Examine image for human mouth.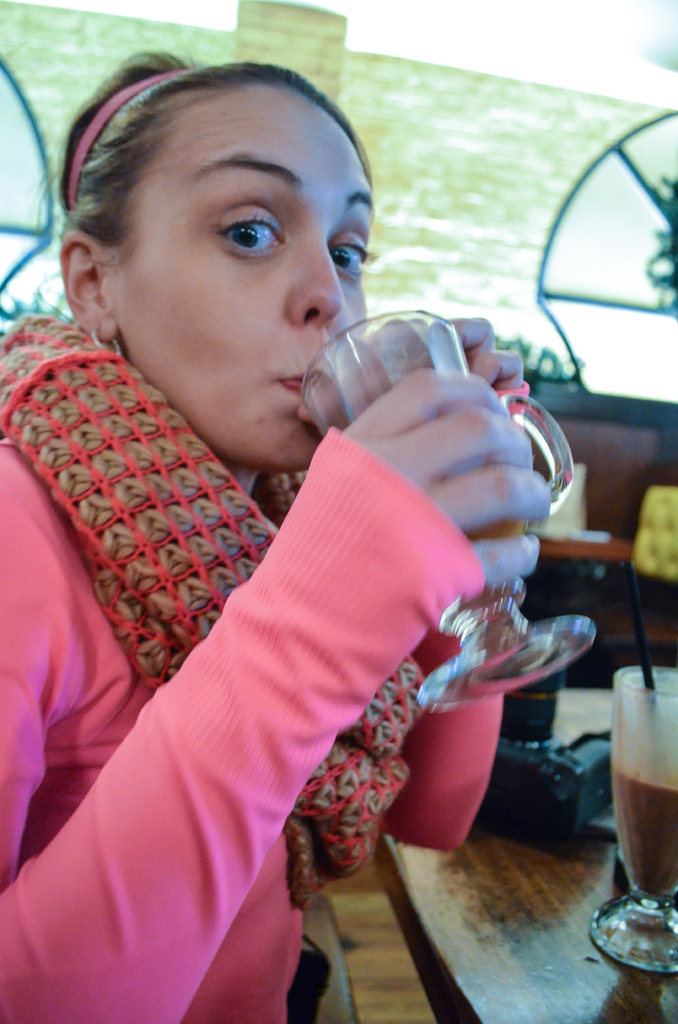
Examination result: 280:371:317:392.
